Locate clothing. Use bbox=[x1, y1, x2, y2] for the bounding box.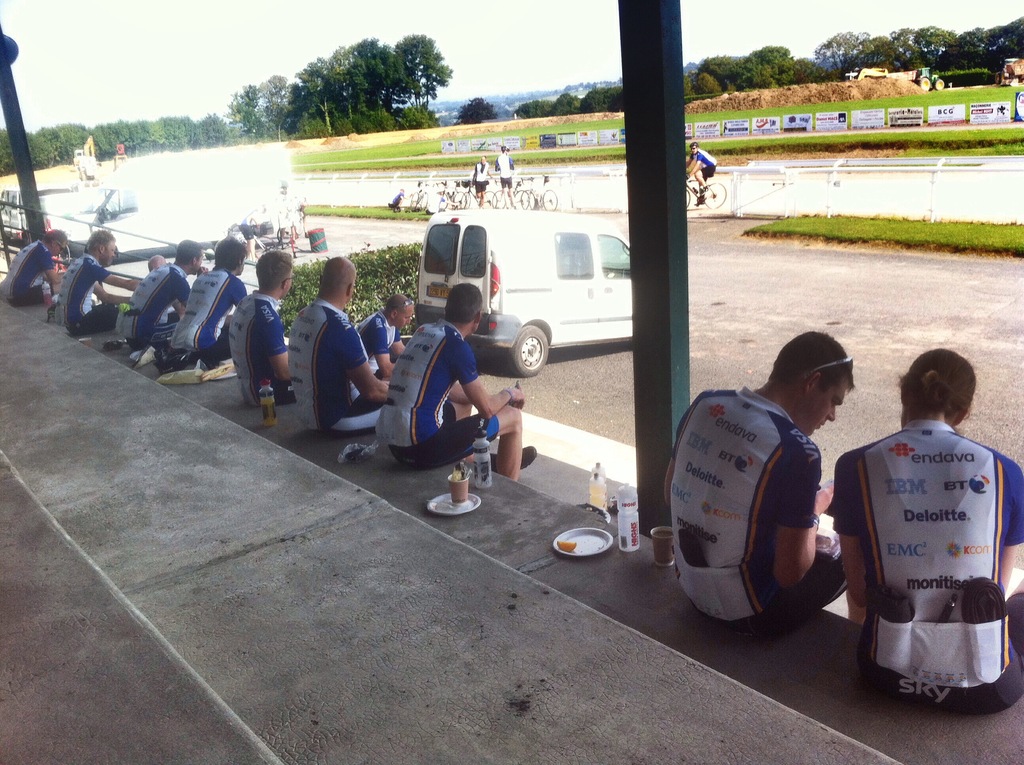
bbox=[168, 268, 246, 374].
